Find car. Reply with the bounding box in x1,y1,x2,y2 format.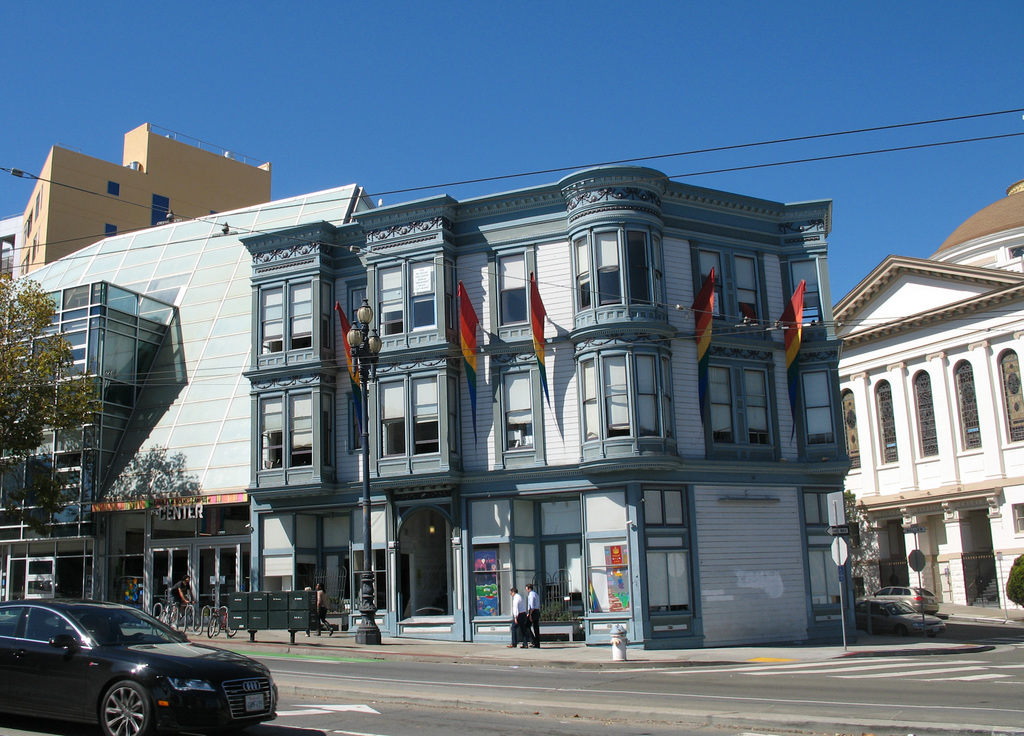
0,598,278,735.
